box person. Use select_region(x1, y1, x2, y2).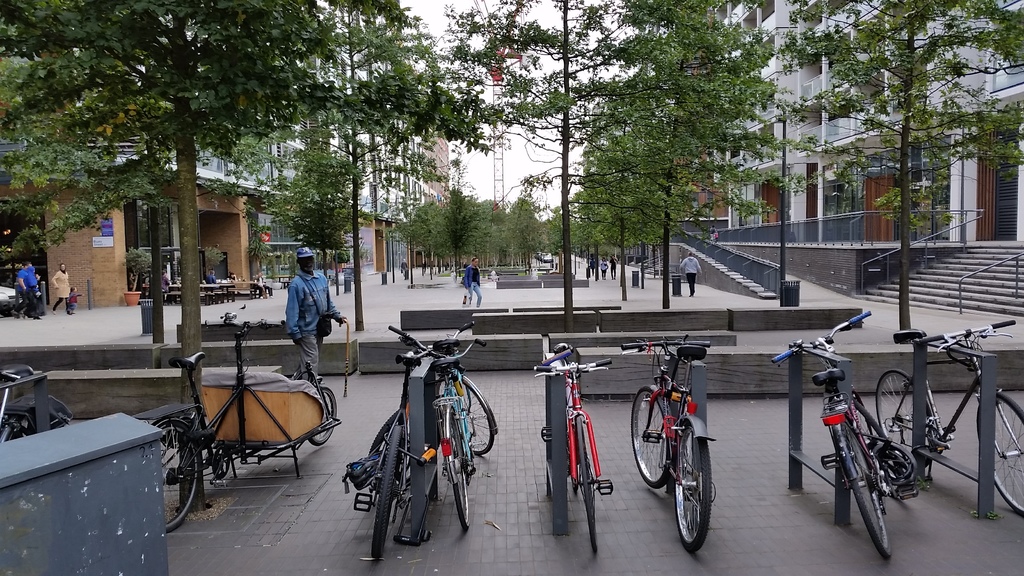
select_region(677, 247, 702, 294).
